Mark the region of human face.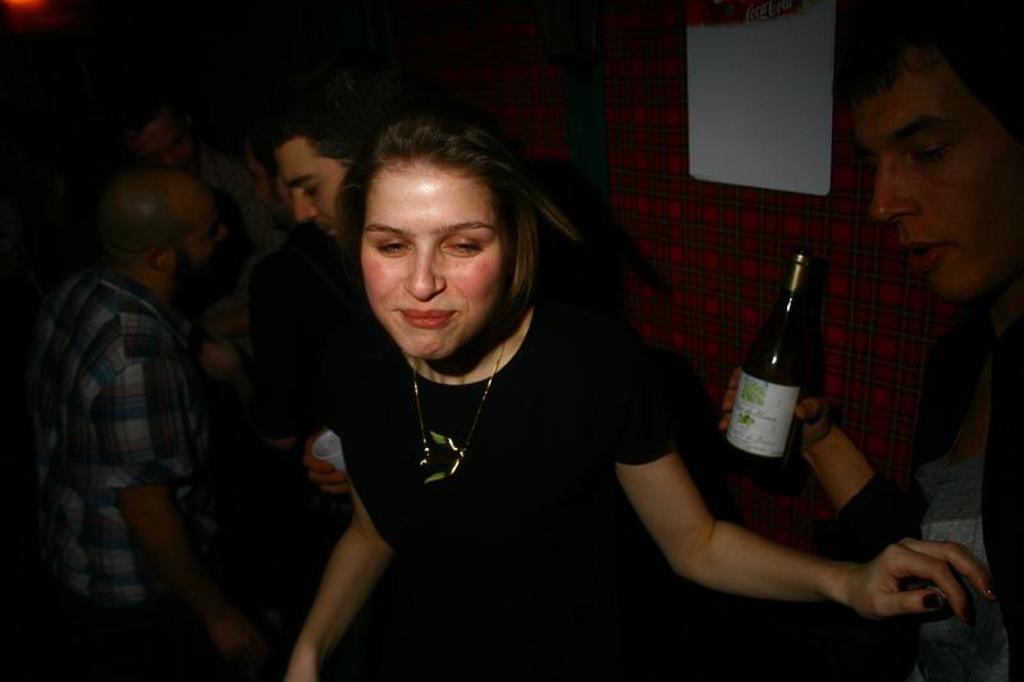
Region: pyautogui.locateOnScreen(123, 110, 204, 166).
